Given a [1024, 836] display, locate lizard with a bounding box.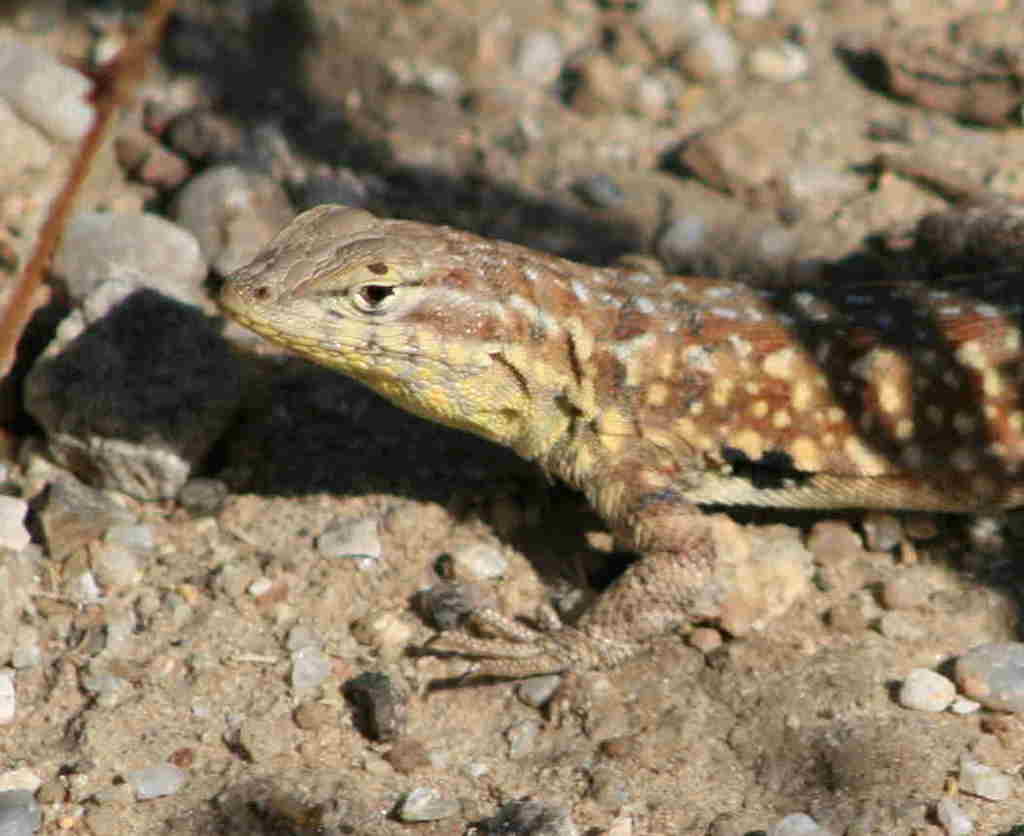
Located: <box>246,188,976,752</box>.
